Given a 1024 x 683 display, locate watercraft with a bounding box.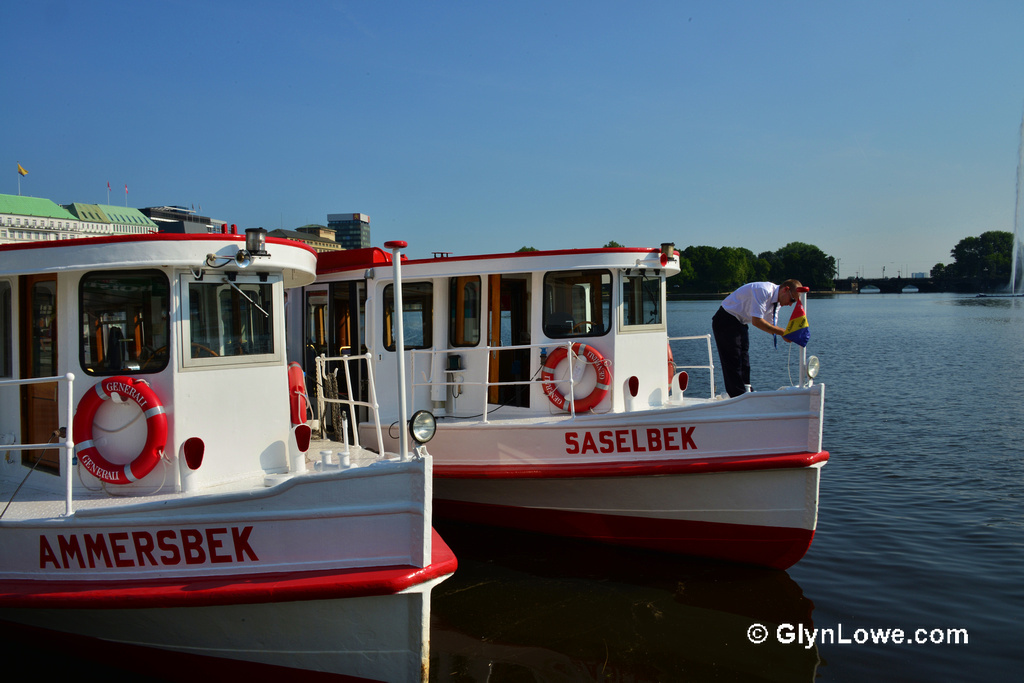
Located: [318, 242, 829, 569].
